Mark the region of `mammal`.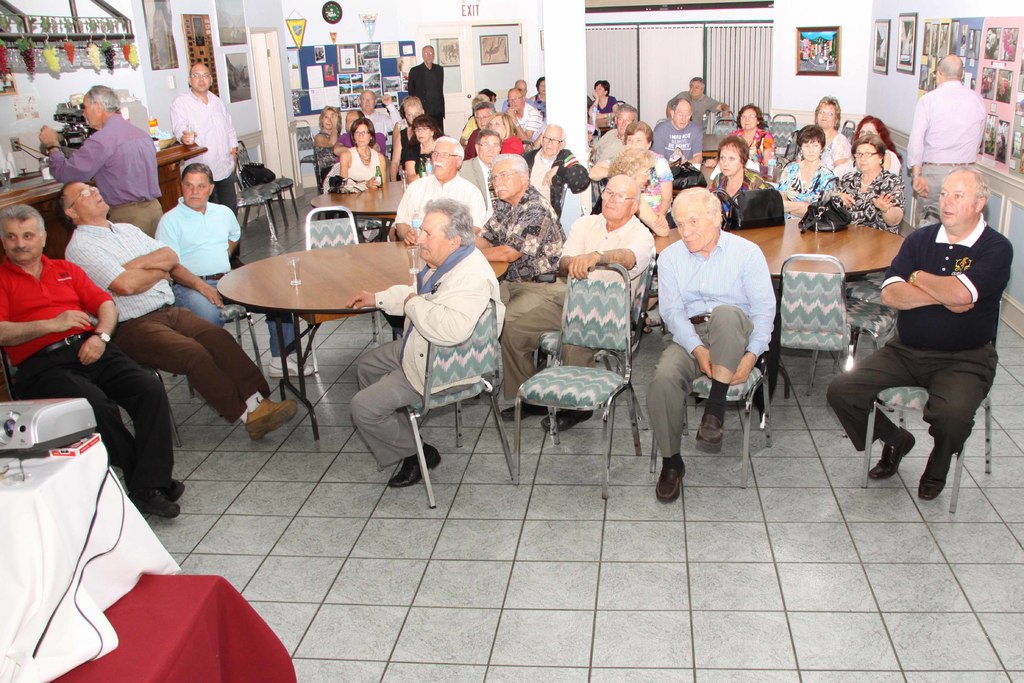
Region: (x1=588, y1=119, x2=676, y2=210).
